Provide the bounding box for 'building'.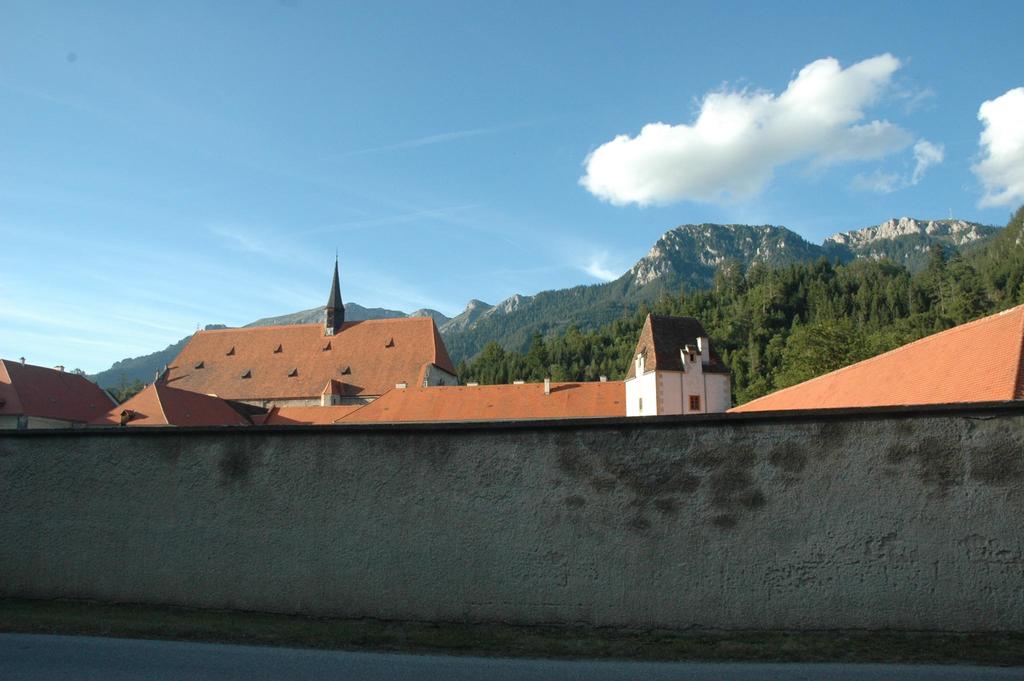
<region>0, 248, 1023, 666</region>.
